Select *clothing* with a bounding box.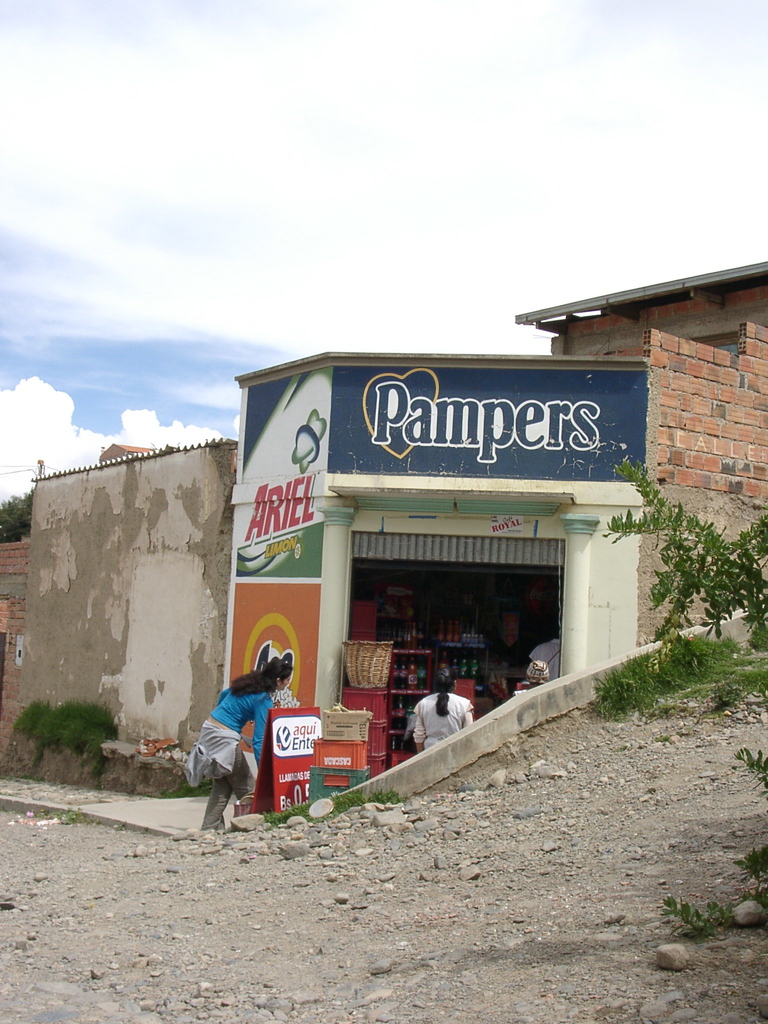
187, 665, 296, 809.
